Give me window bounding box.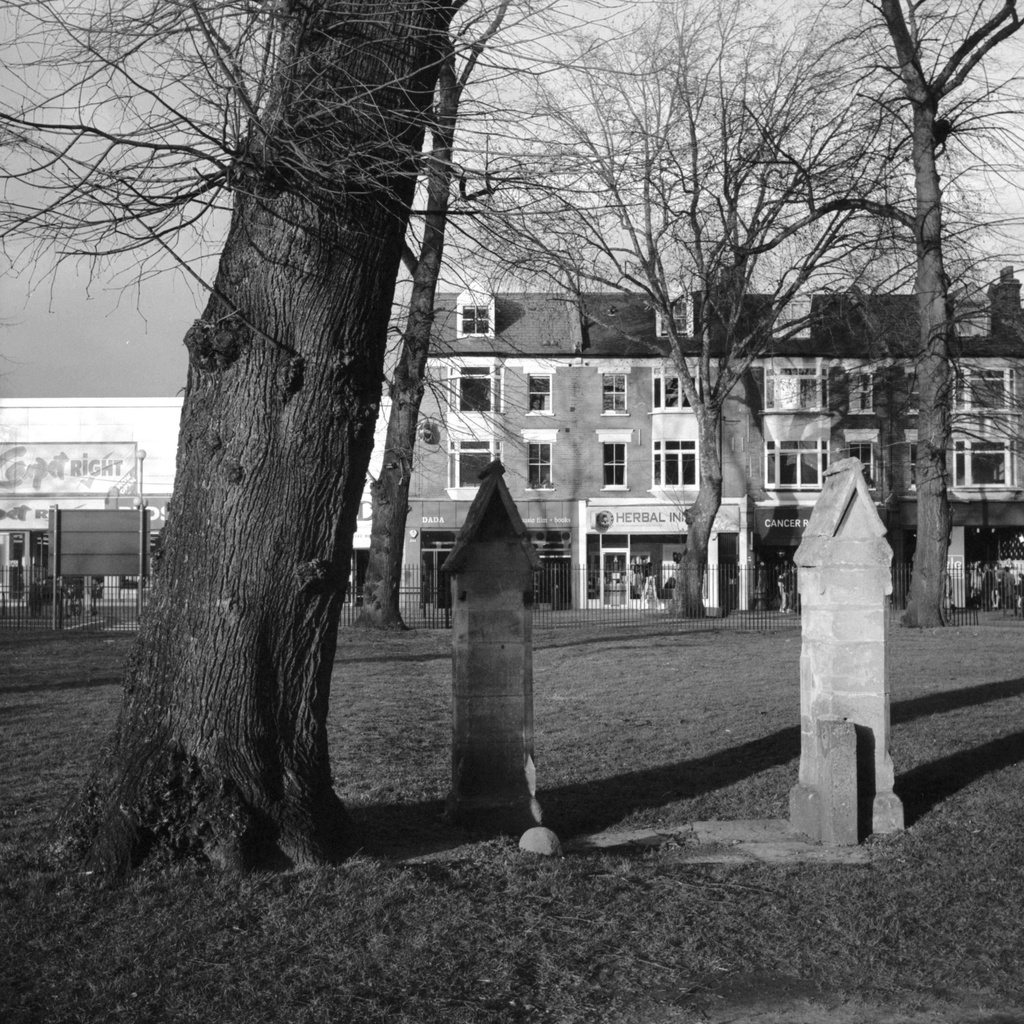
<bbox>841, 433, 877, 489</bbox>.
